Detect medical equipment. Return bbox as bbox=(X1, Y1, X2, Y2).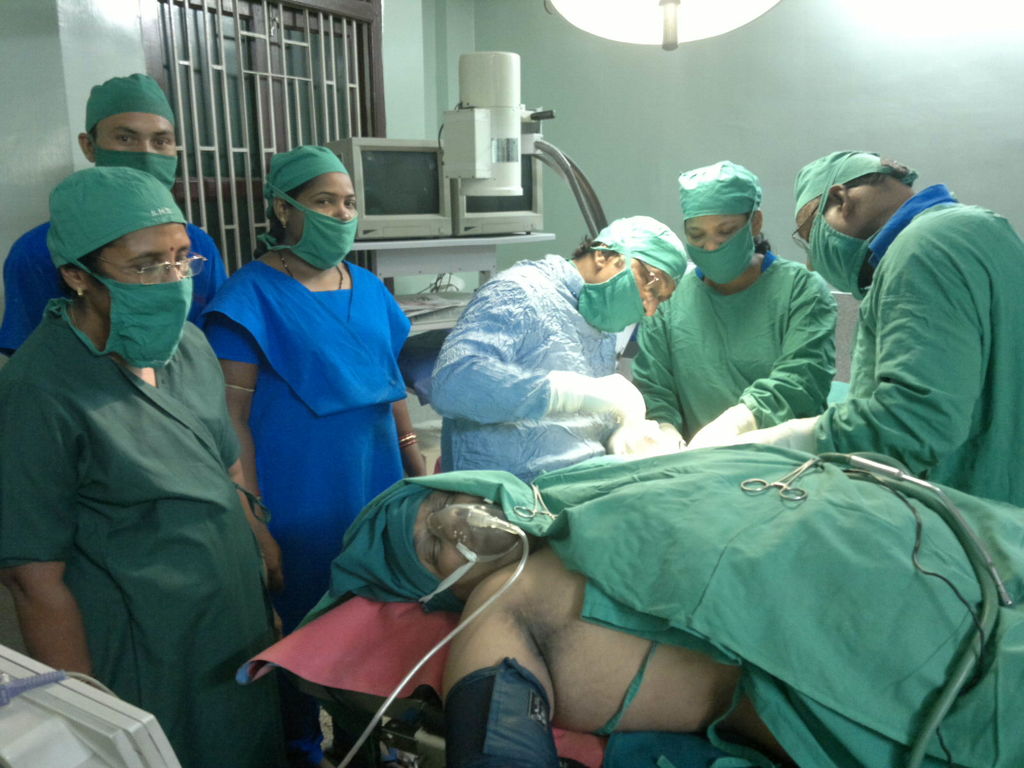
bbox=(820, 451, 1005, 767).
